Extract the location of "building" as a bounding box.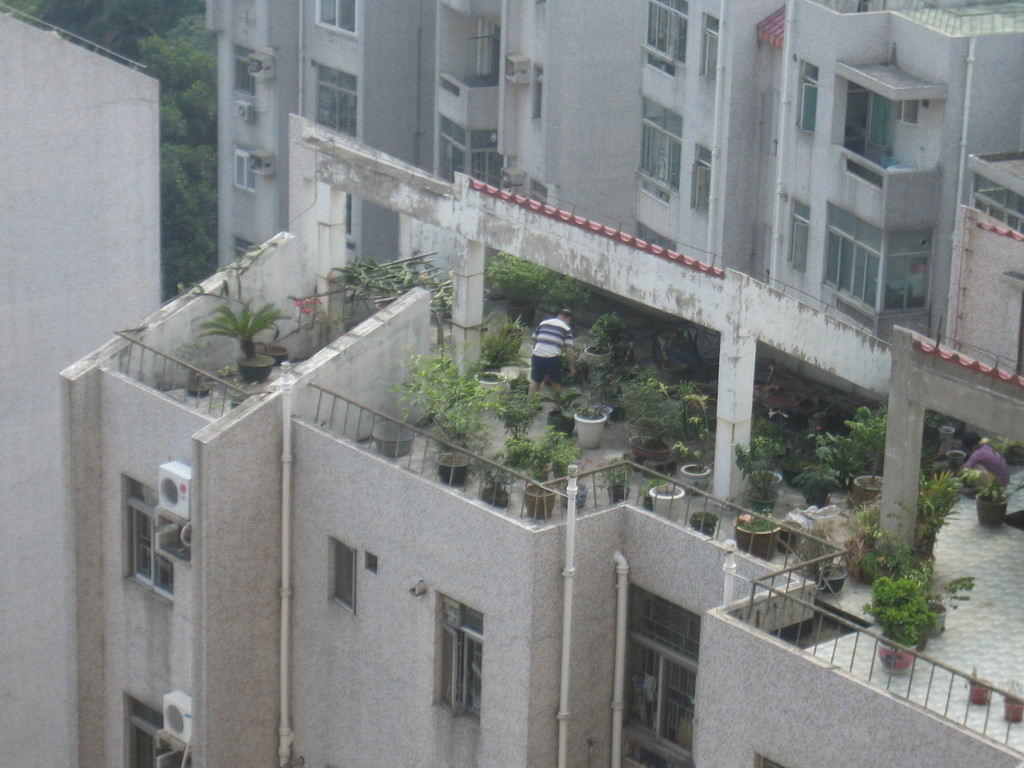
(x1=58, y1=114, x2=1023, y2=767).
